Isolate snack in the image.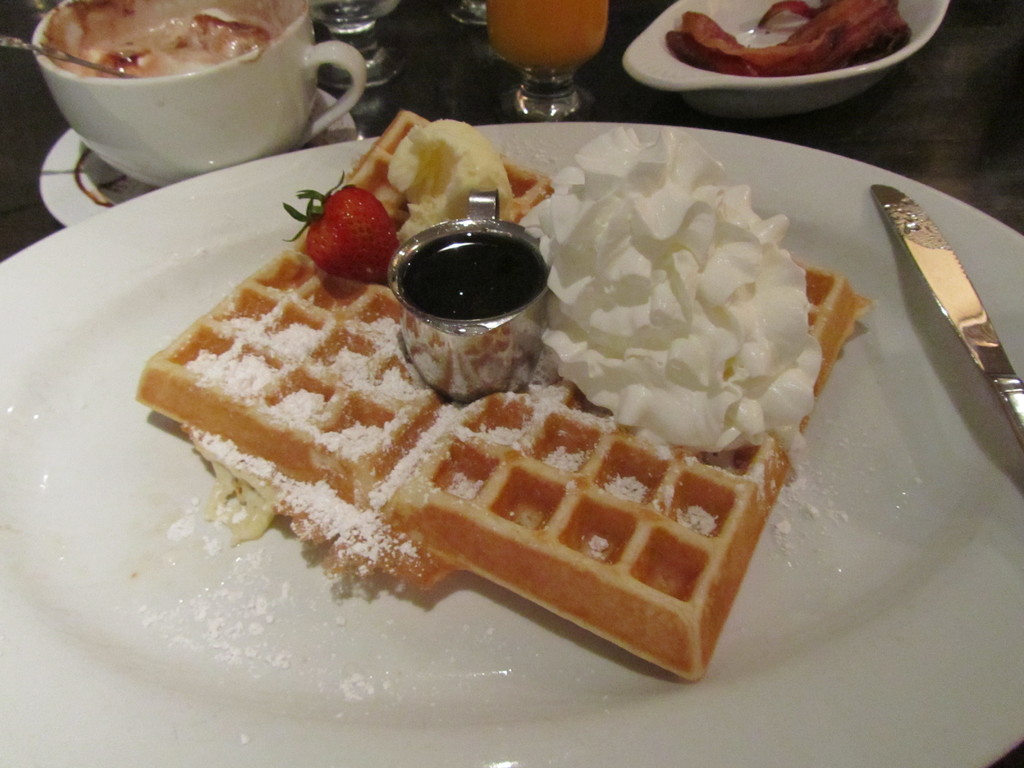
Isolated region: region(56, 0, 305, 77).
